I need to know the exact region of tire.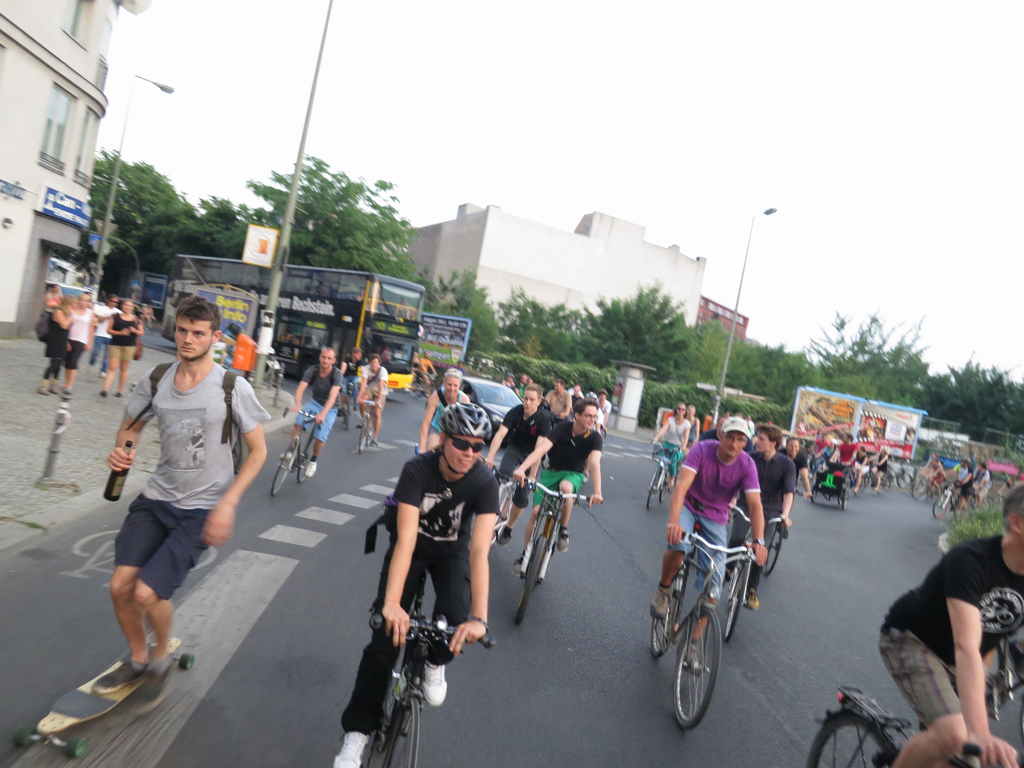
Region: left=982, top=639, right=1013, bottom=716.
